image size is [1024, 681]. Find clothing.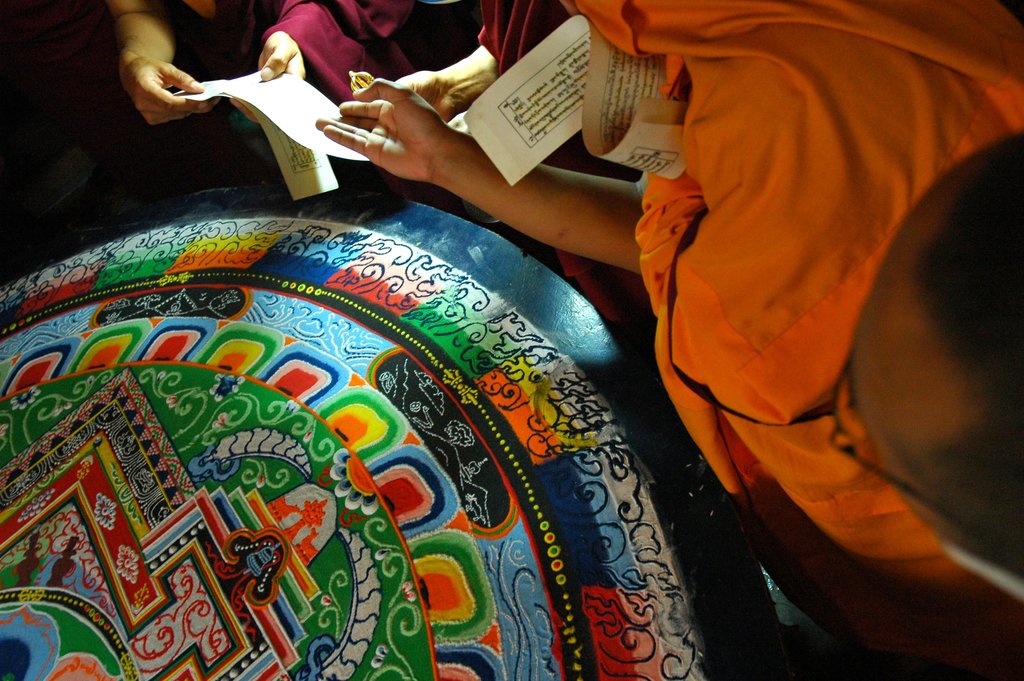
bbox(561, 0, 1023, 680).
